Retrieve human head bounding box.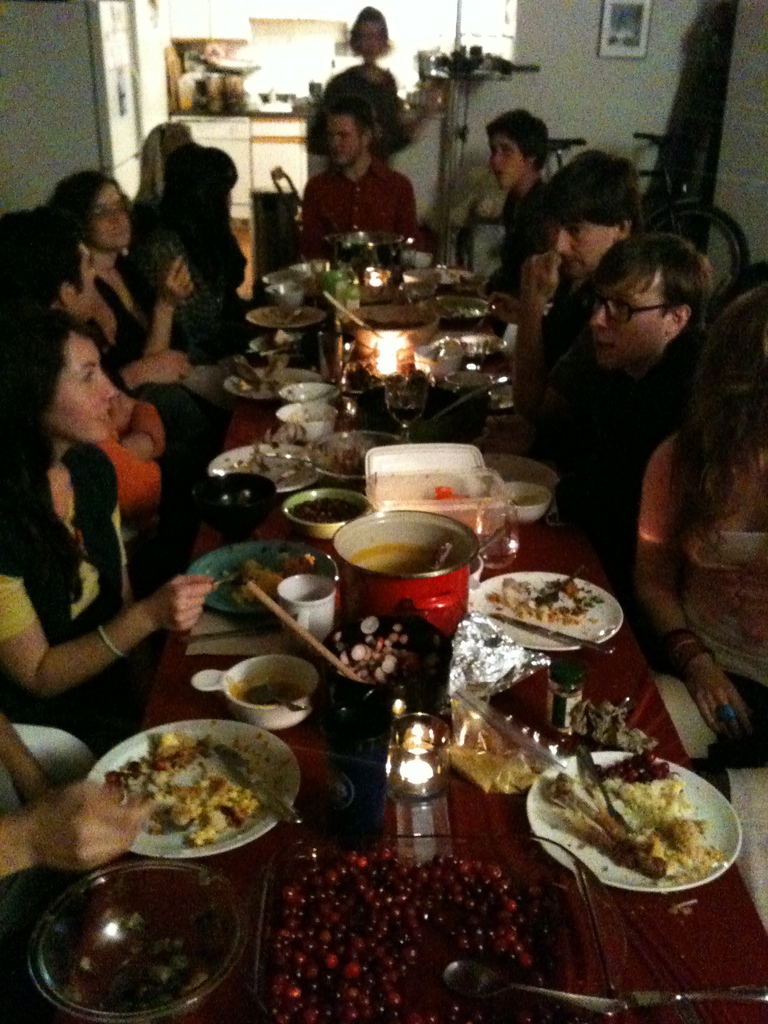
Bounding box: rect(0, 233, 100, 317).
